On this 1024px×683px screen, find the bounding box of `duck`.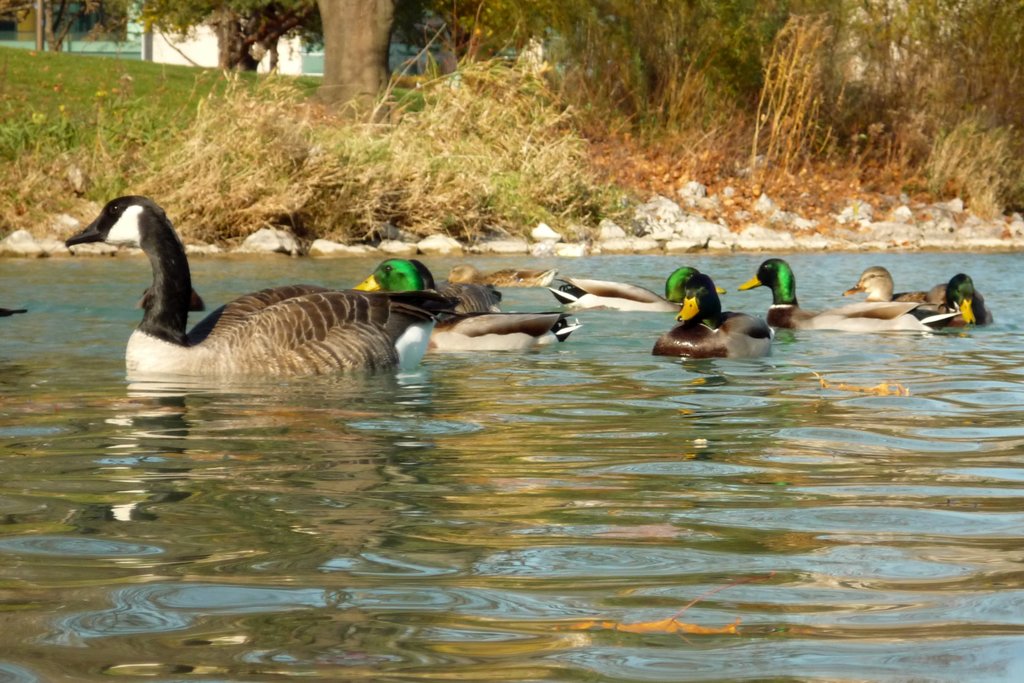
Bounding box: box(837, 268, 991, 332).
